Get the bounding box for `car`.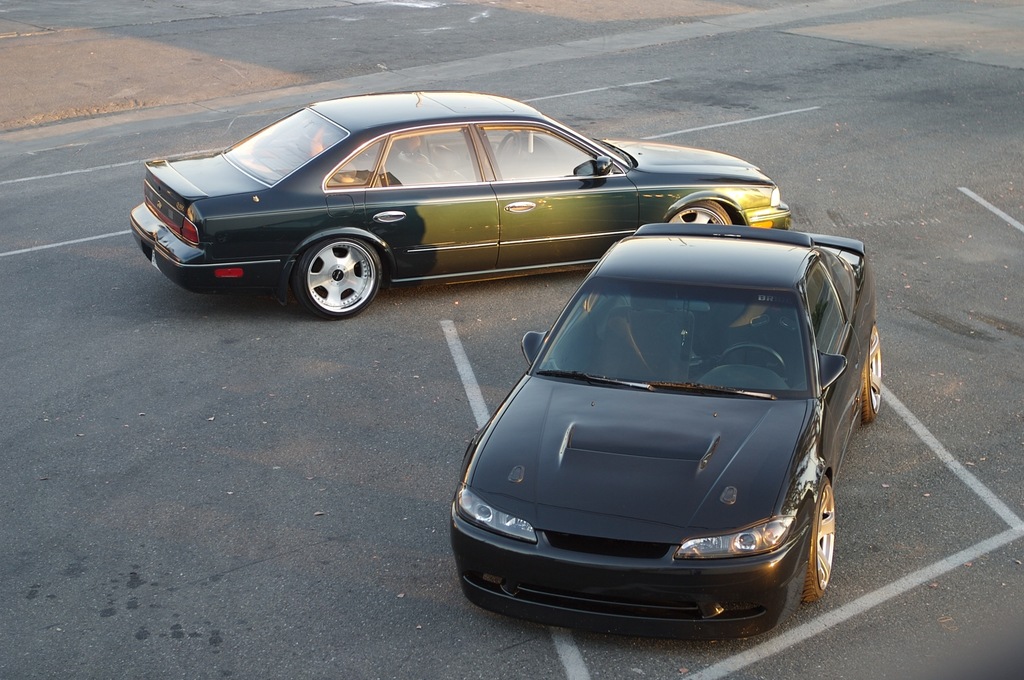
<region>131, 90, 792, 319</region>.
